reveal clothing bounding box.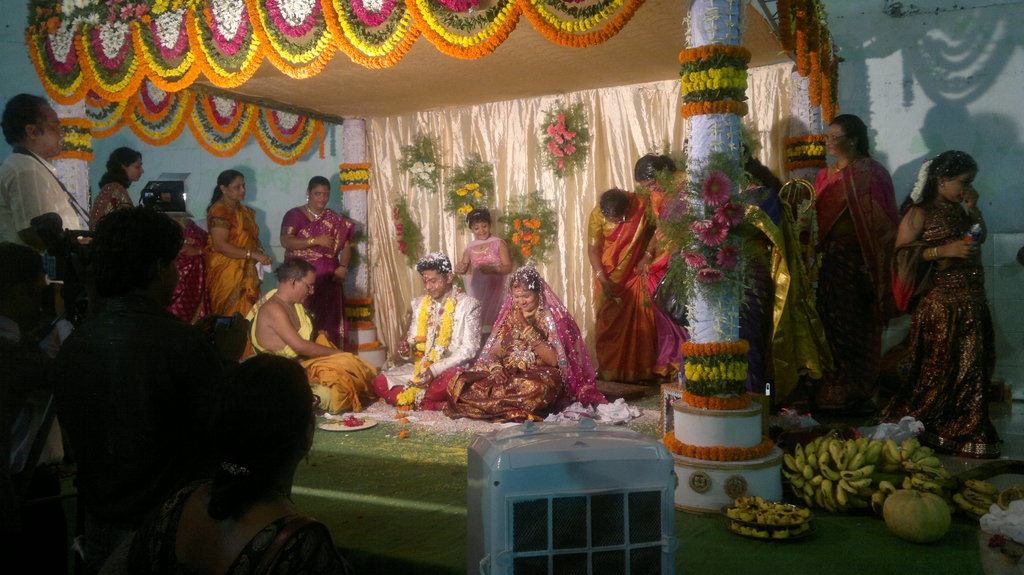
Revealed: [left=408, top=286, right=486, bottom=379].
